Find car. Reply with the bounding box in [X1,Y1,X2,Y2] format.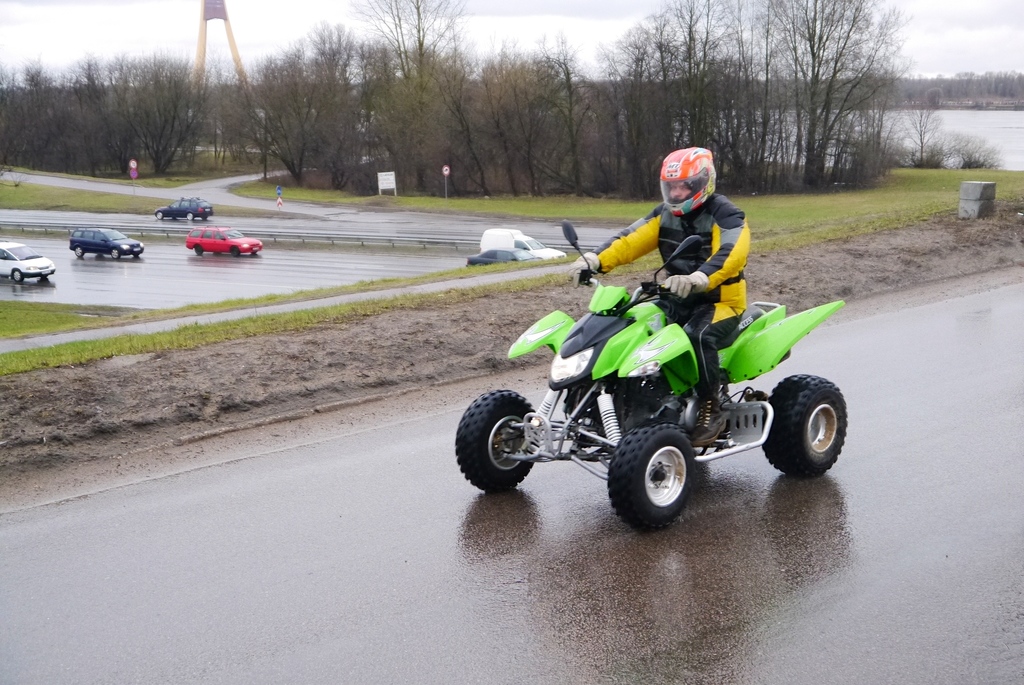
[461,248,858,526].
